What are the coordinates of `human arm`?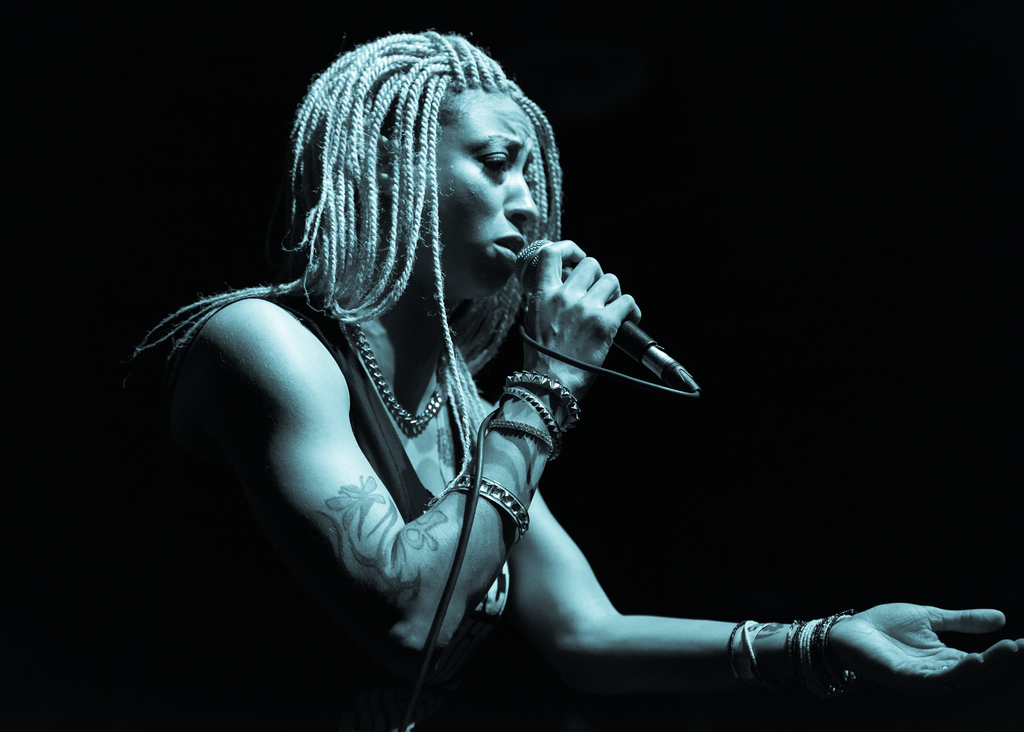
[218,231,656,660].
